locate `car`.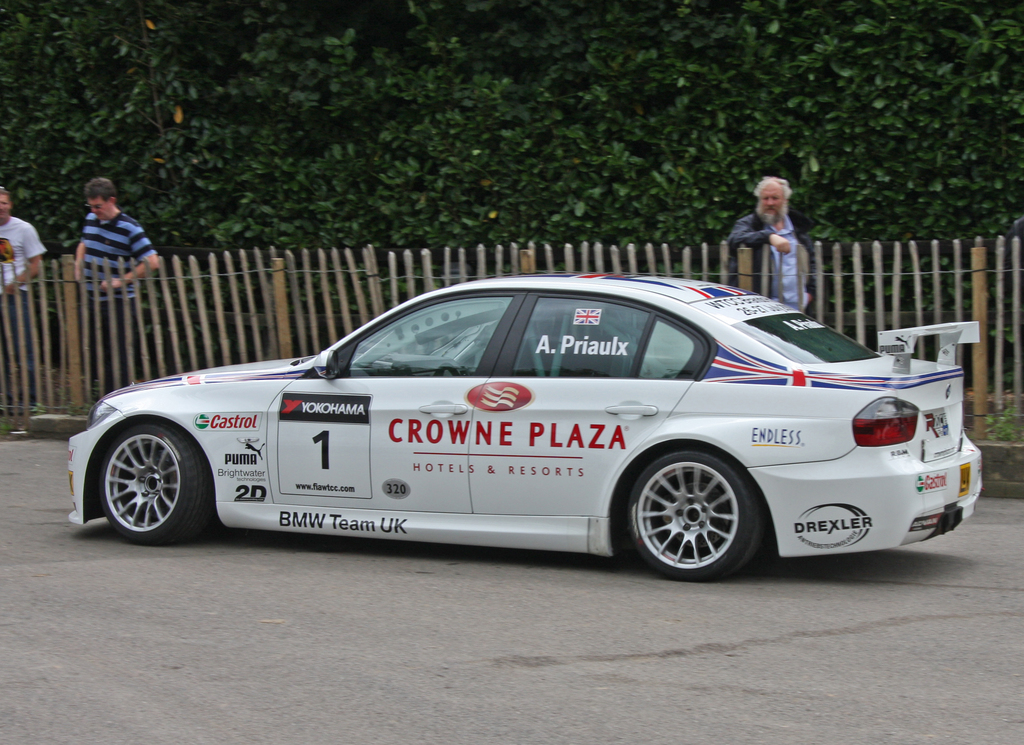
Bounding box: [71, 273, 984, 585].
